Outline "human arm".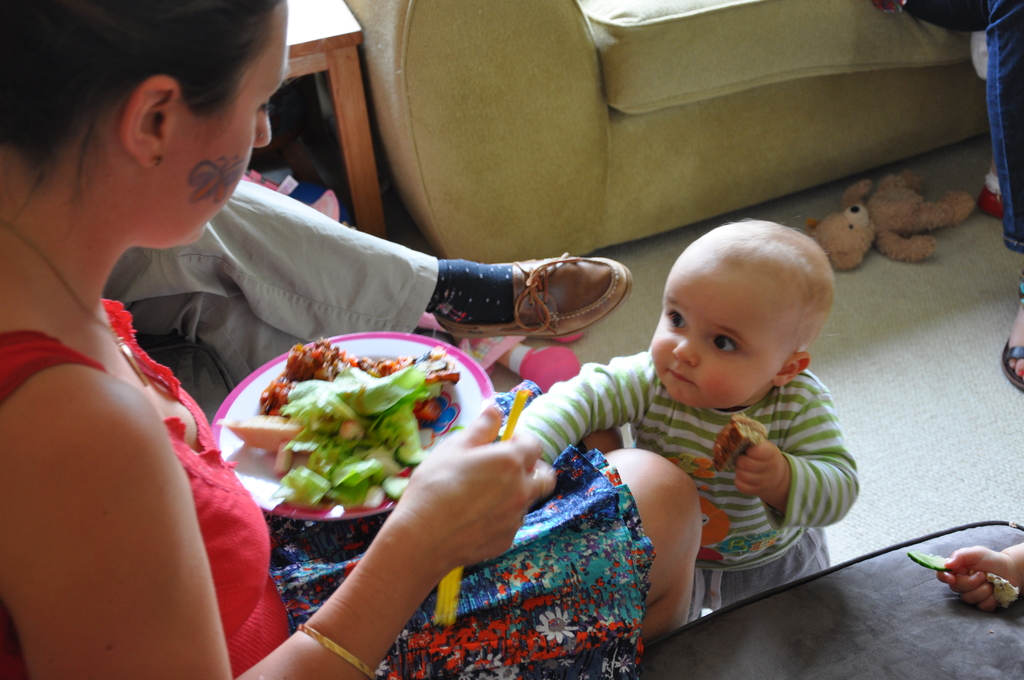
Outline: <bbox>487, 340, 667, 511</bbox>.
